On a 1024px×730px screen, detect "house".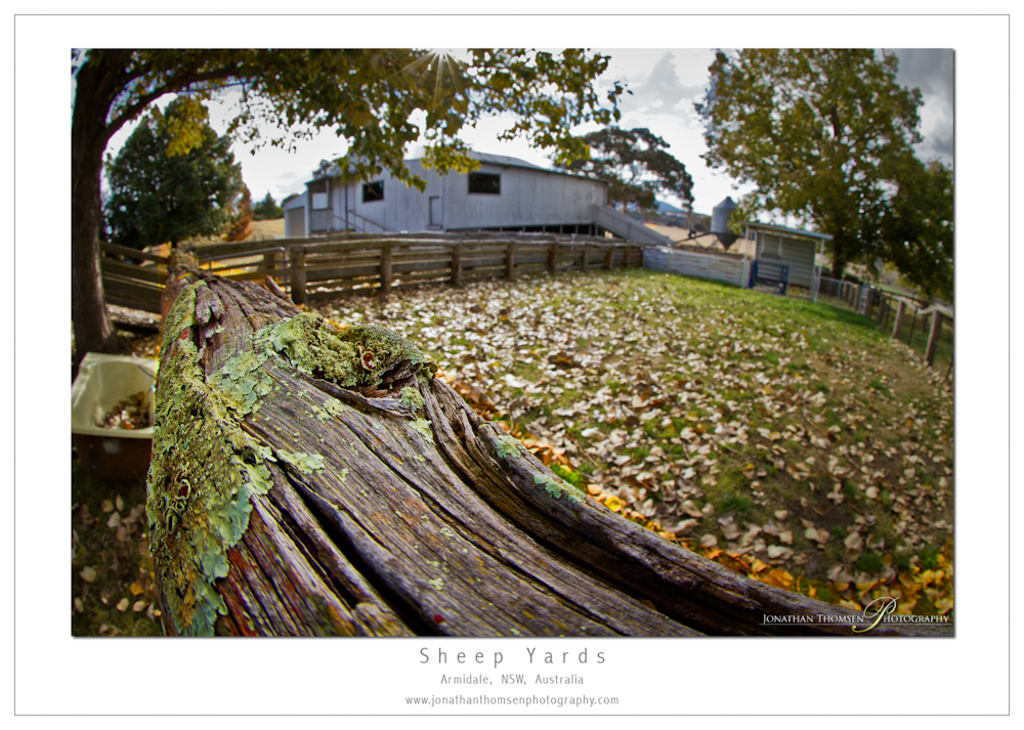
detection(284, 153, 608, 232).
